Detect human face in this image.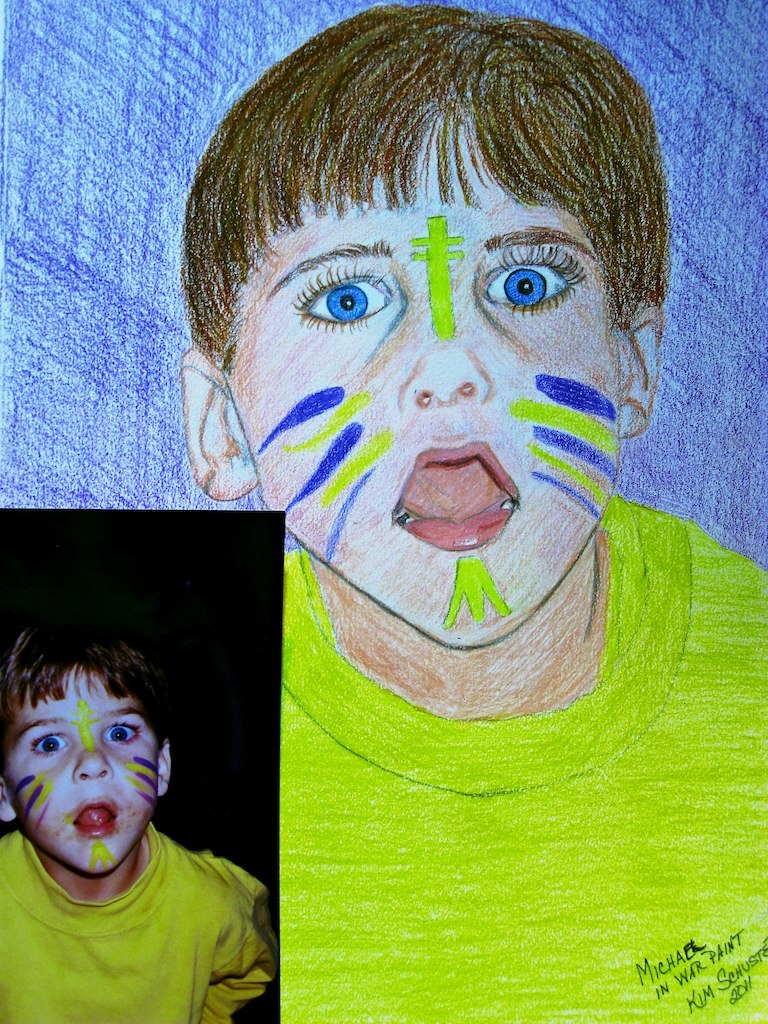
Detection: <region>0, 667, 160, 875</region>.
